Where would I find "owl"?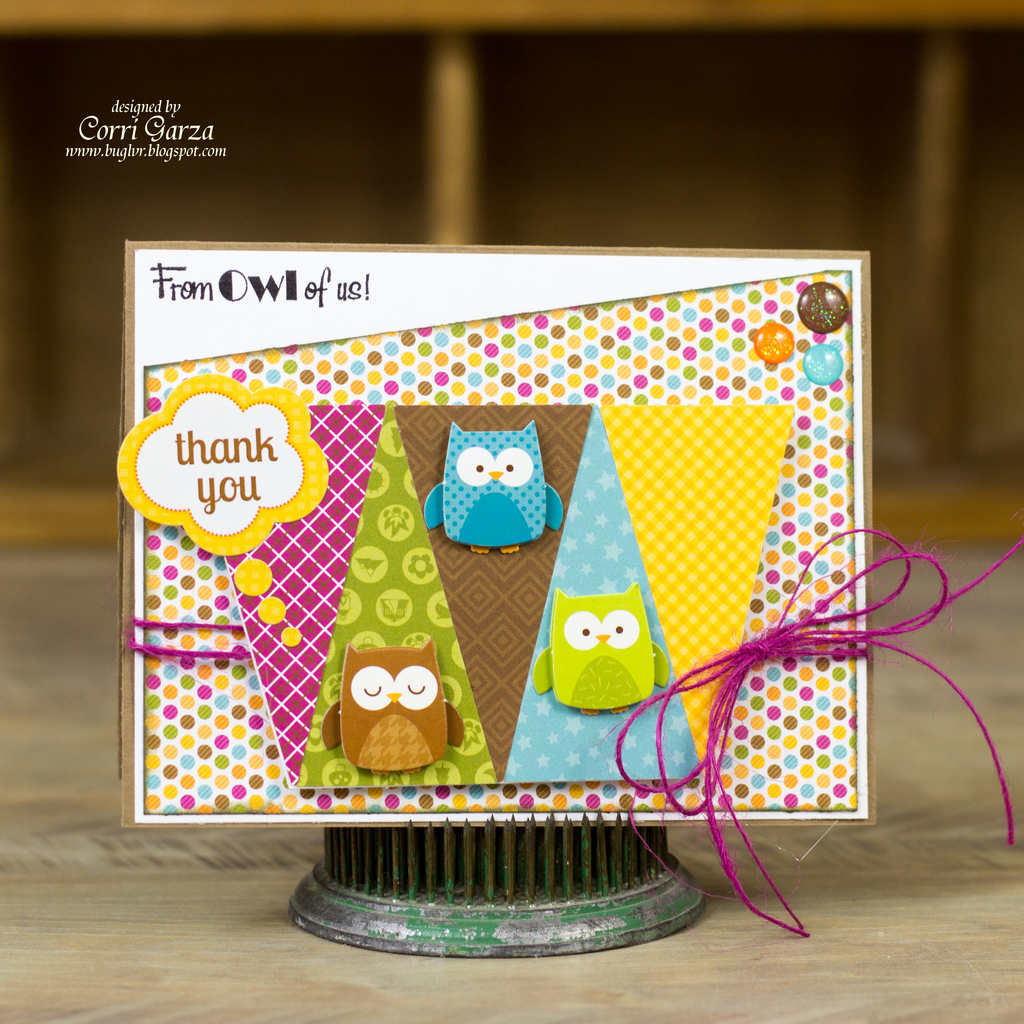
At [left=533, top=582, right=668, bottom=715].
